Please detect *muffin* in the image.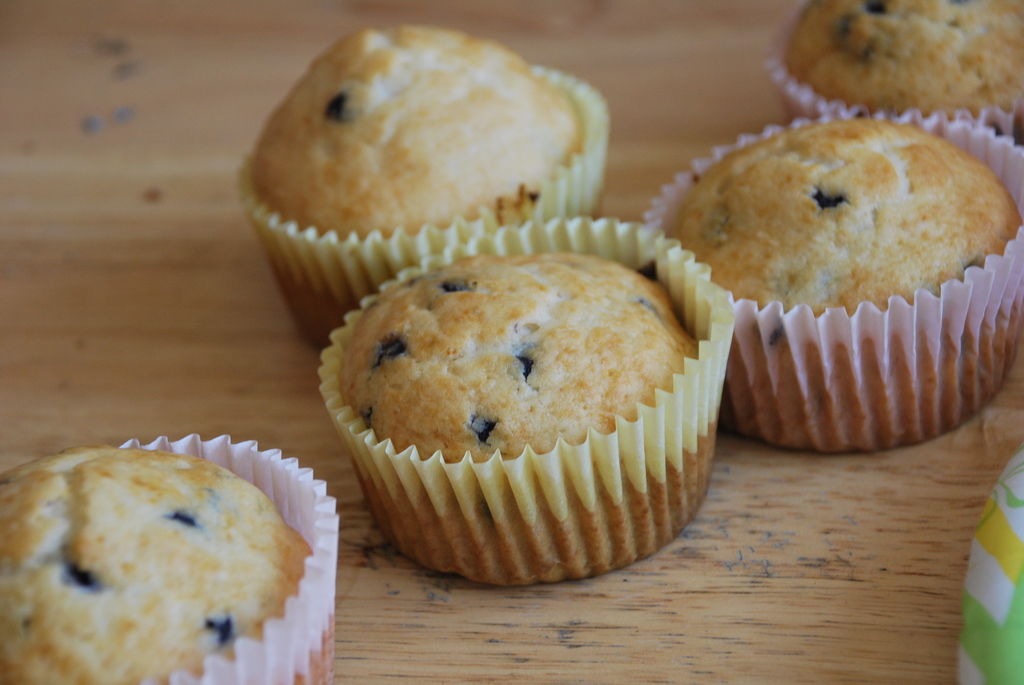
<box>1,429,346,684</box>.
